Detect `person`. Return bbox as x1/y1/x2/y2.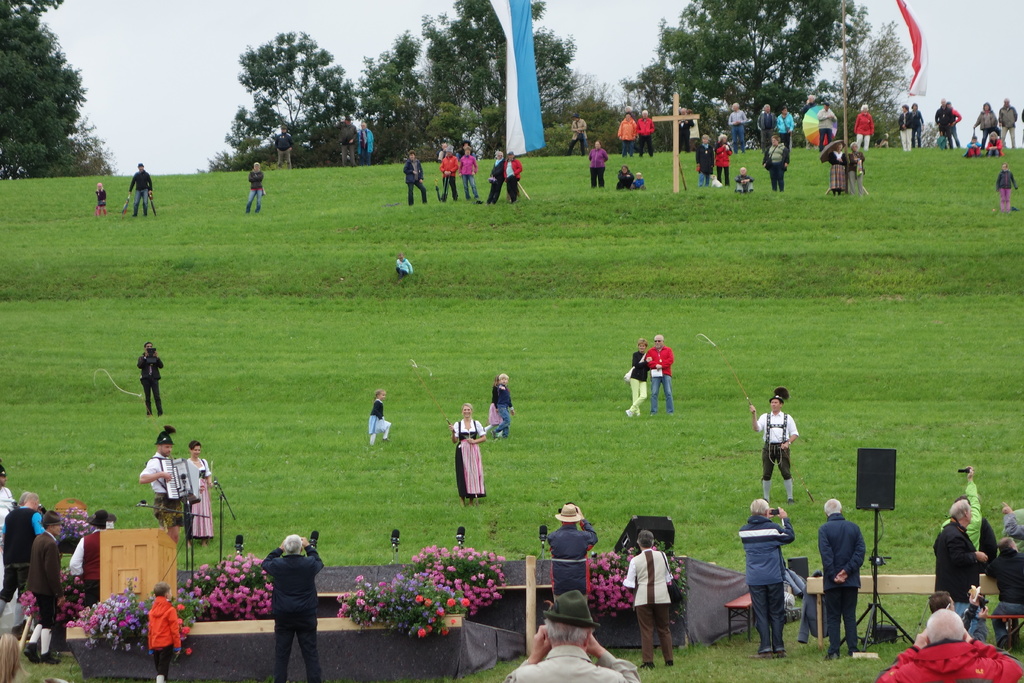
0/495/38/643.
